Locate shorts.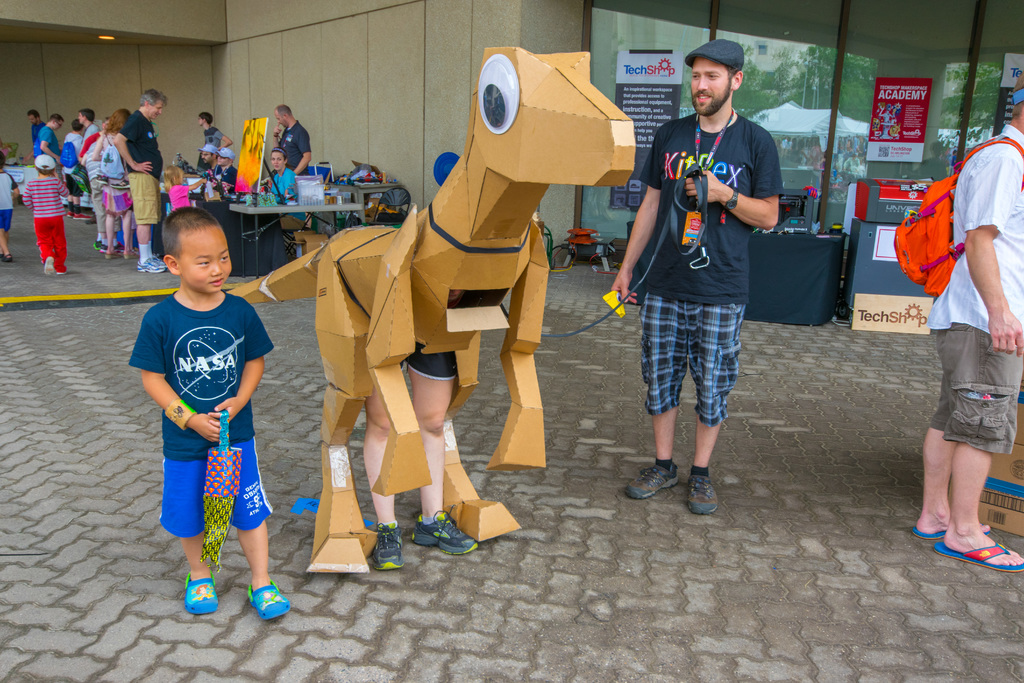
Bounding box: (99, 179, 132, 215).
